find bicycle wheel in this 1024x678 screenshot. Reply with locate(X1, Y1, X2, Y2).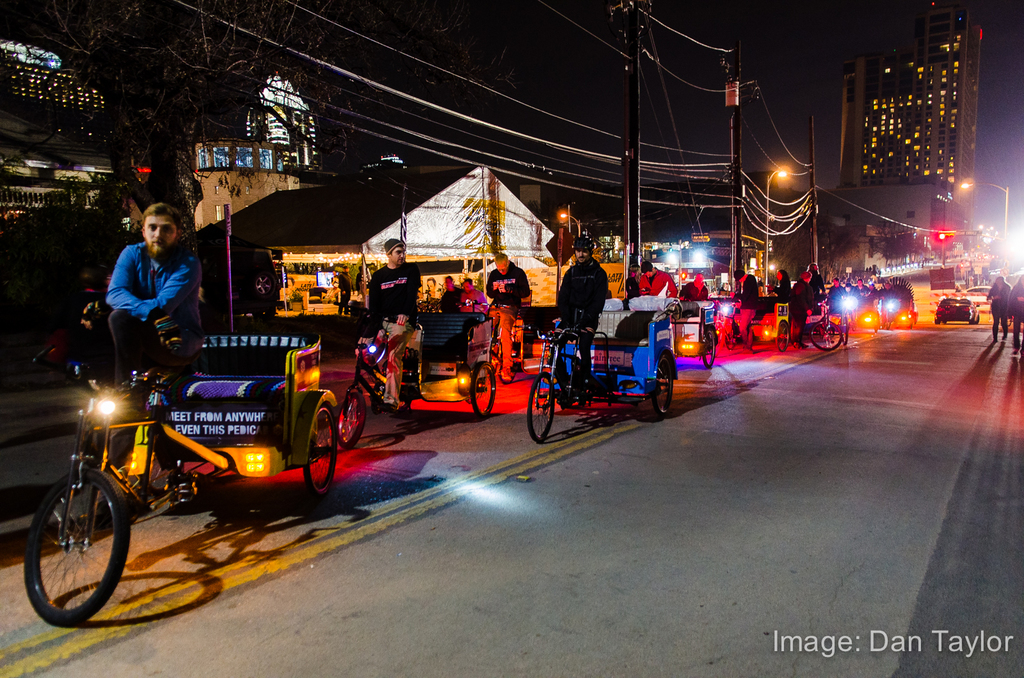
locate(301, 402, 342, 500).
